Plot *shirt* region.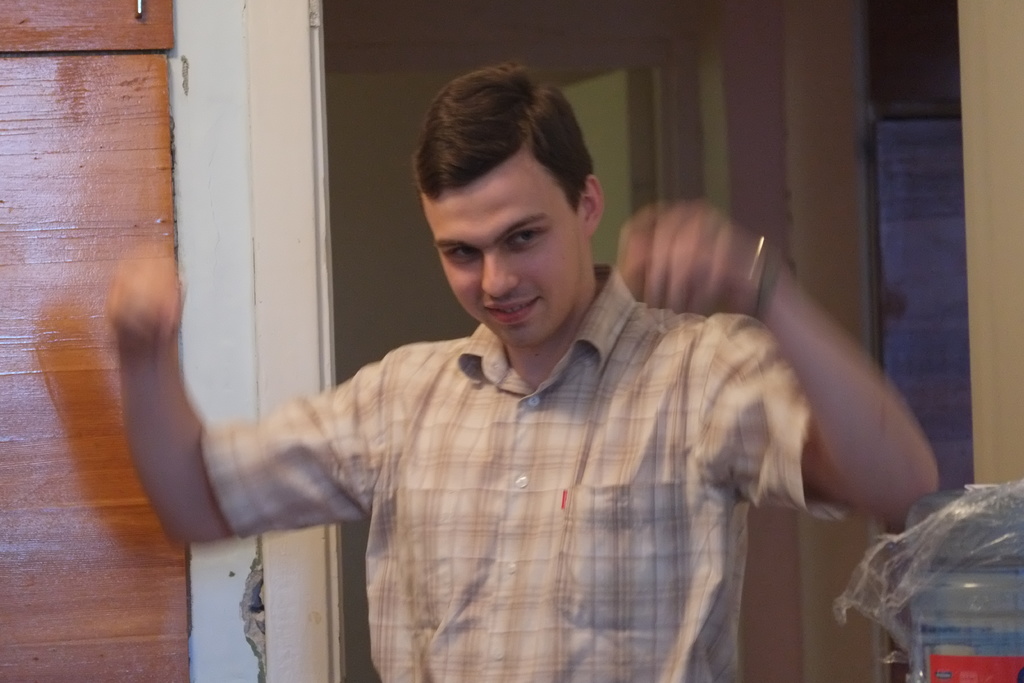
Plotted at [318,266,859,652].
